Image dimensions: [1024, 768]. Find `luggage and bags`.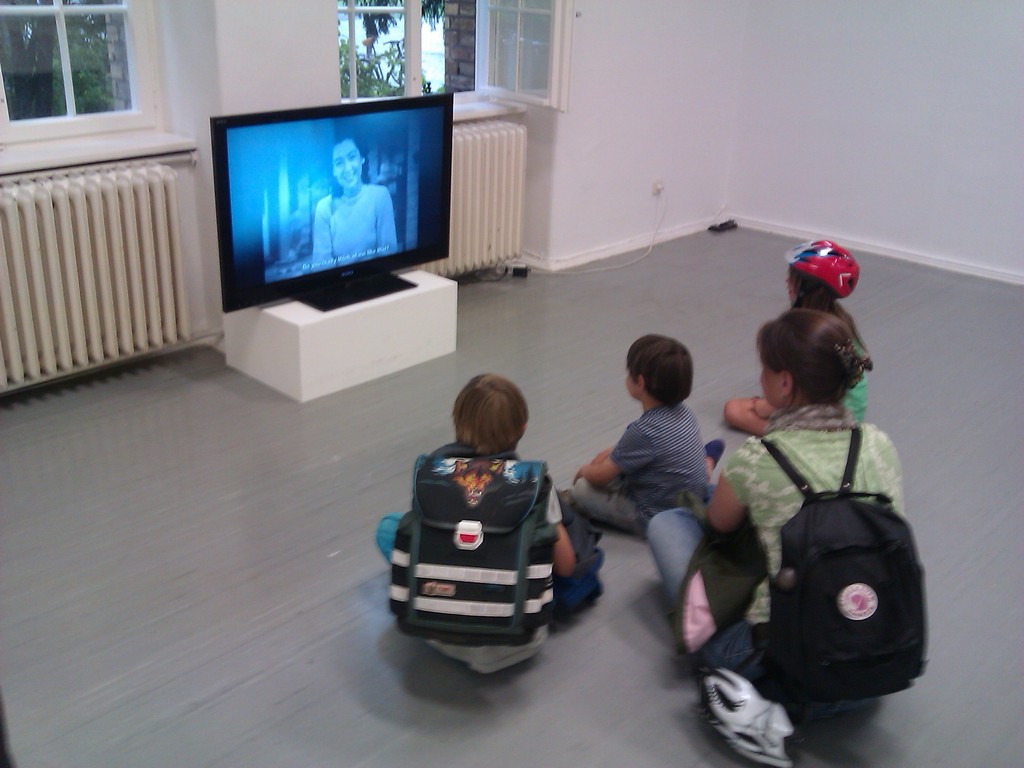
378/438/557/653.
